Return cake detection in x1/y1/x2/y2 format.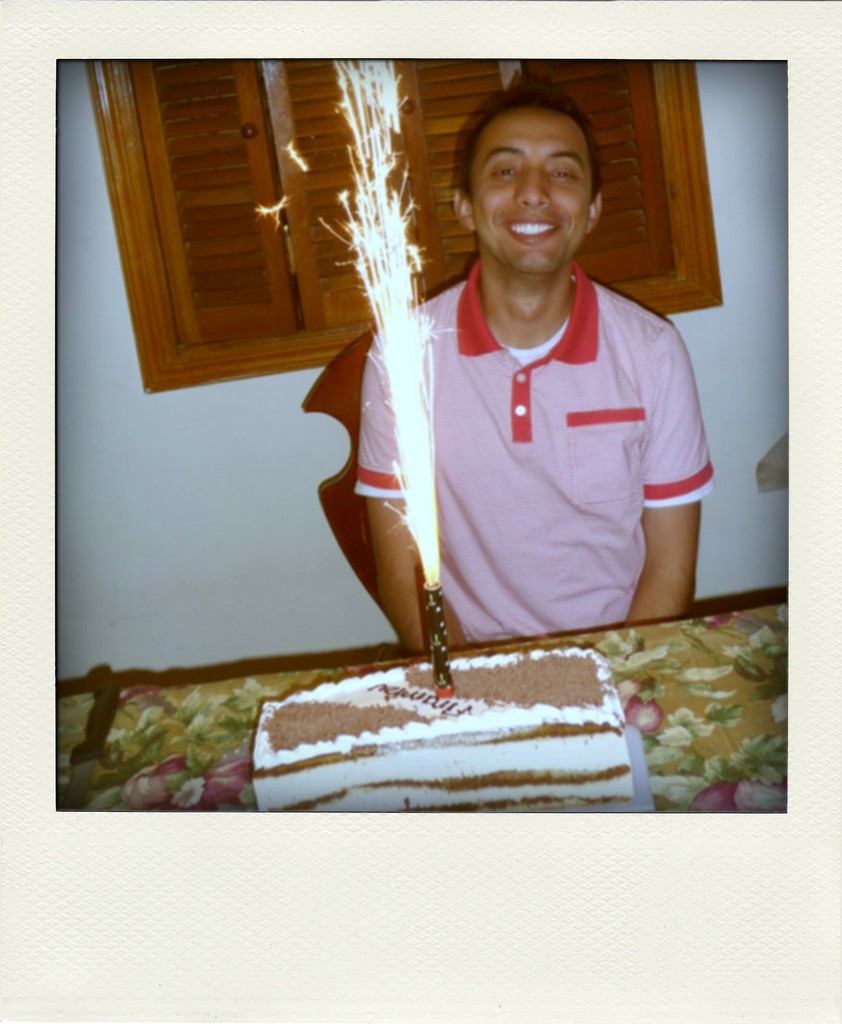
249/644/626/812.
